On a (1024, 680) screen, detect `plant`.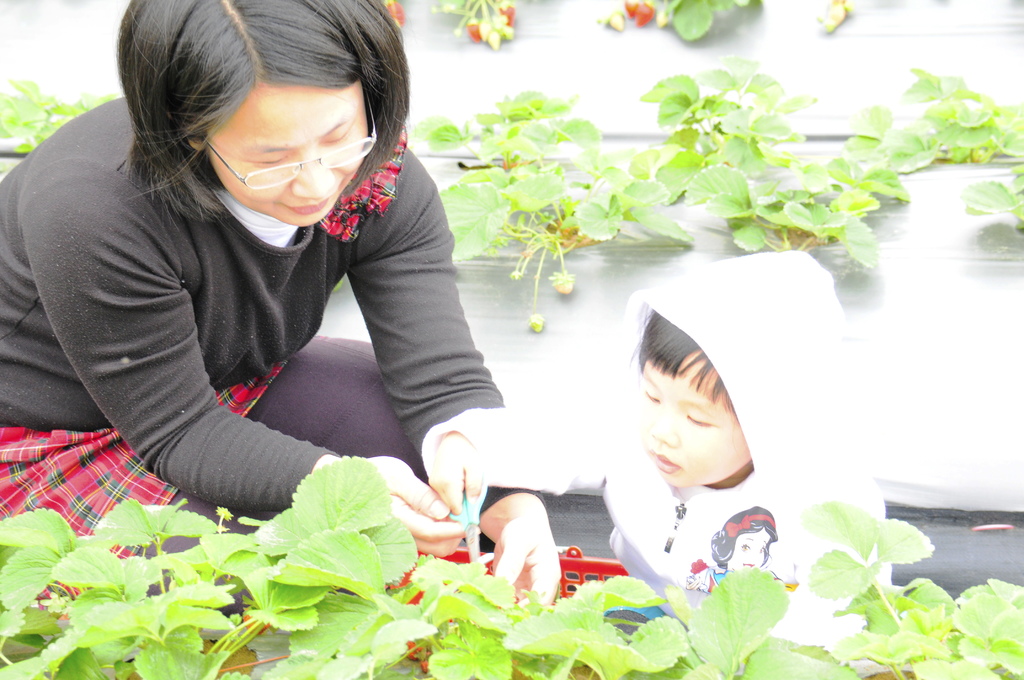
box(431, 0, 522, 56).
